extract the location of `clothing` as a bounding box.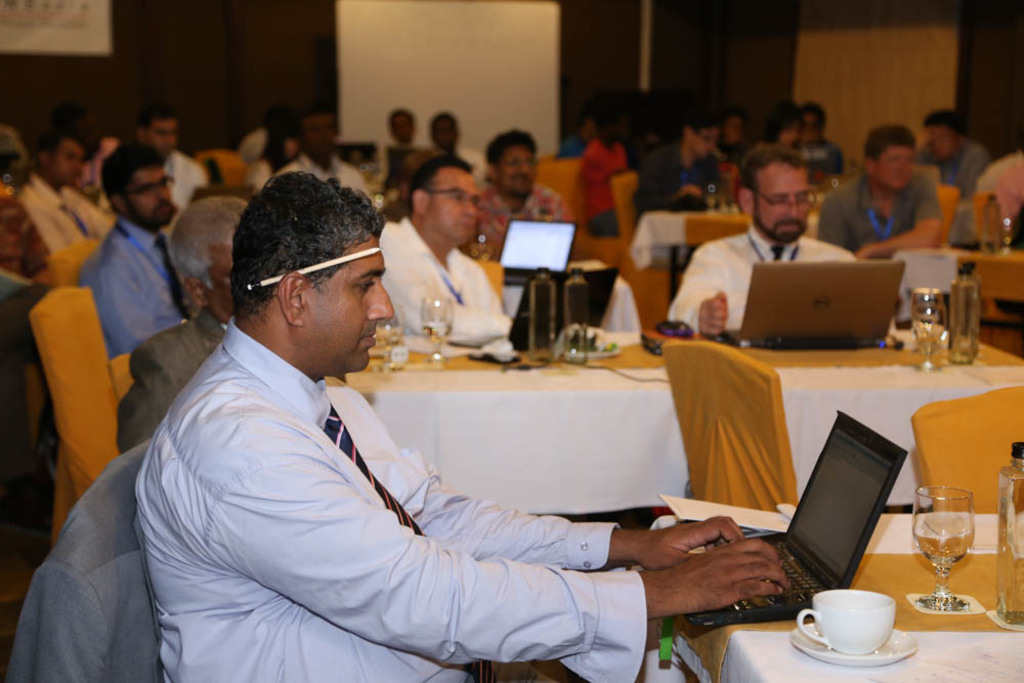
left=115, top=293, right=218, bottom=456.
